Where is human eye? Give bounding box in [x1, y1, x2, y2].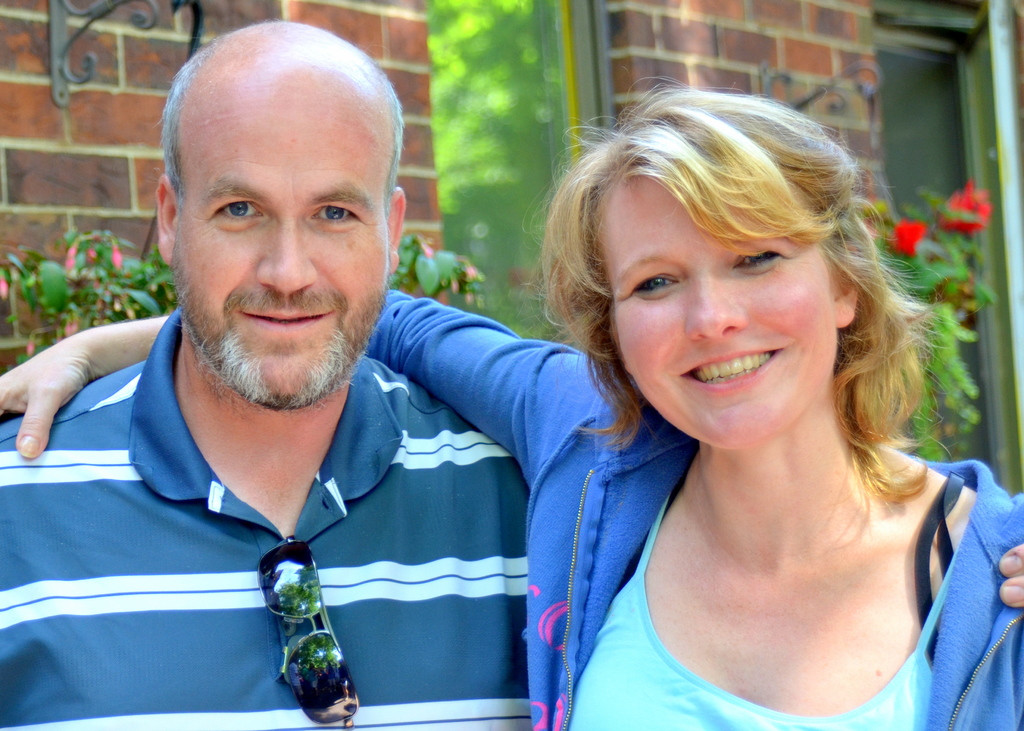
[209, 192, 270, 231].
